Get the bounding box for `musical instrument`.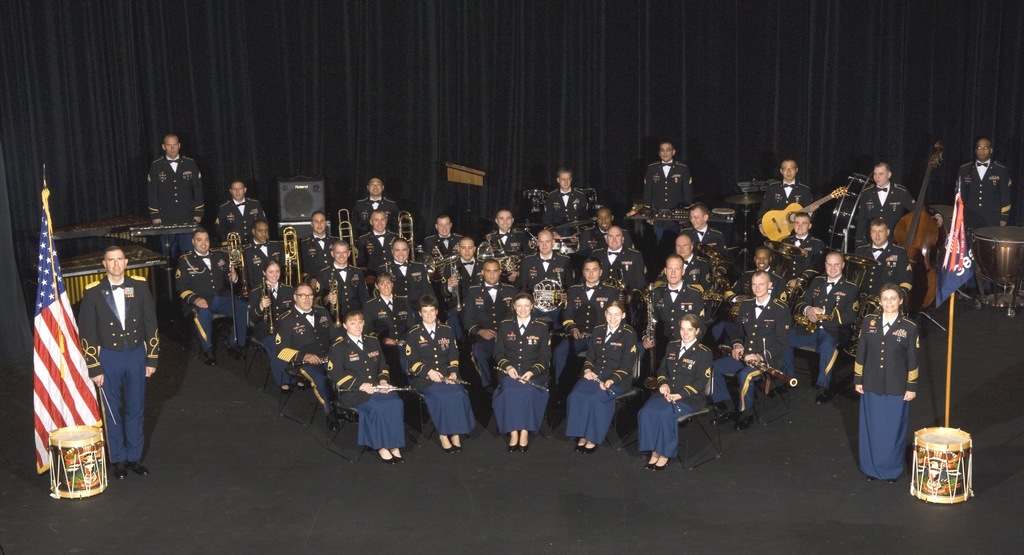
<region>836, 250, 892, 358</region>.
